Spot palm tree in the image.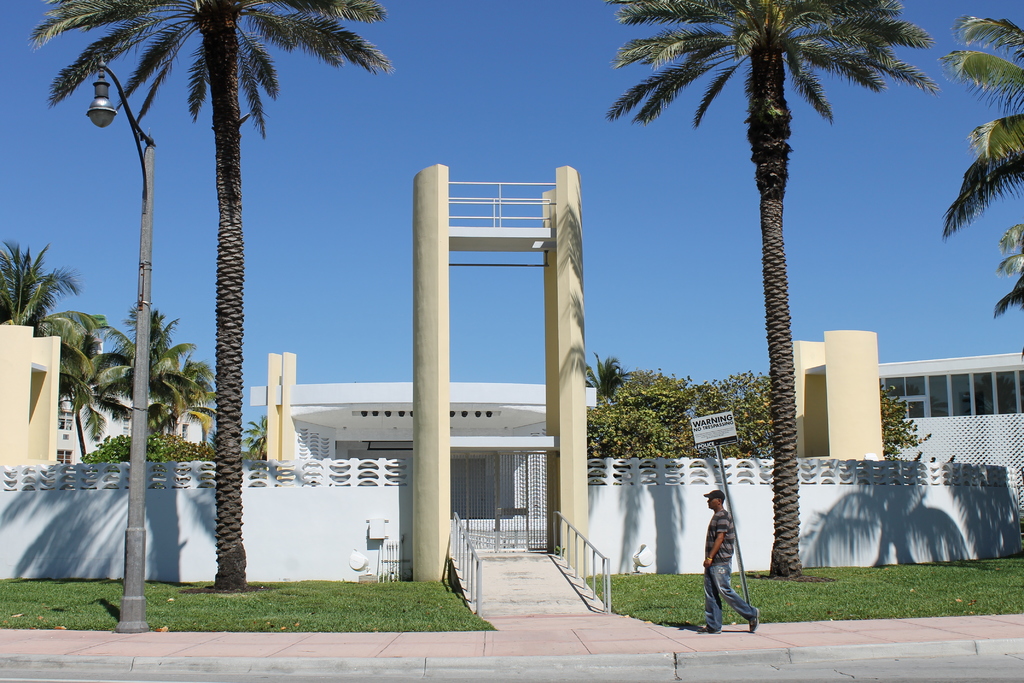
palm tree found at 86/318/157/459.
